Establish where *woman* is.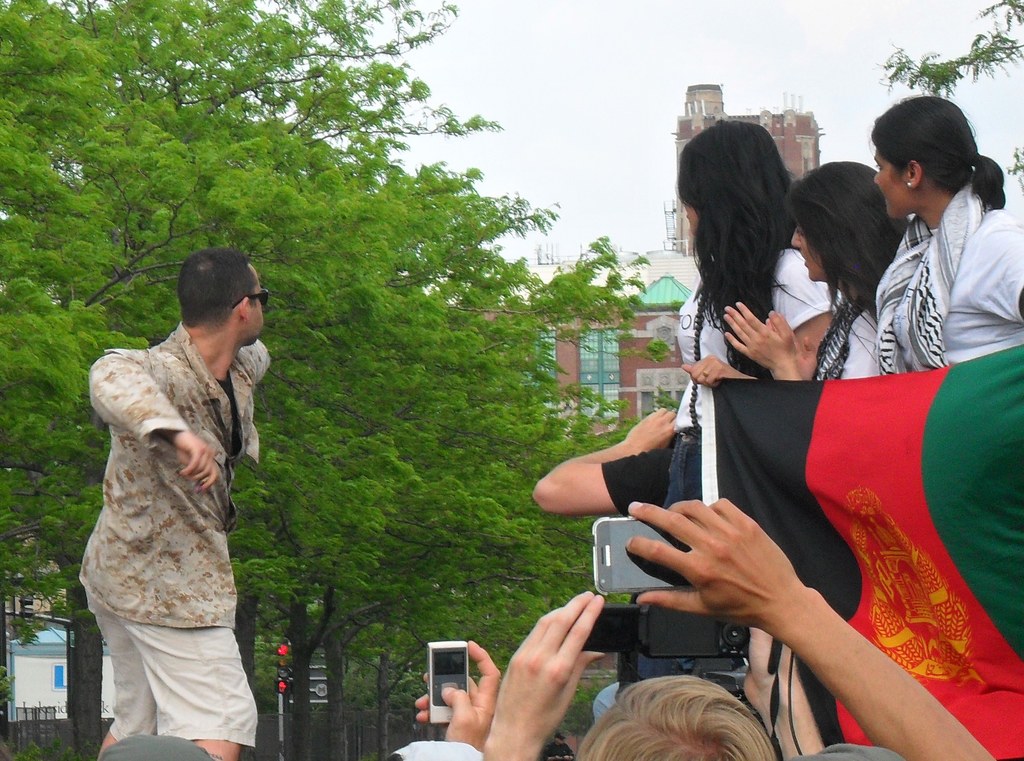
Established at x1=666 y1=113 x2=831 y2=515.
